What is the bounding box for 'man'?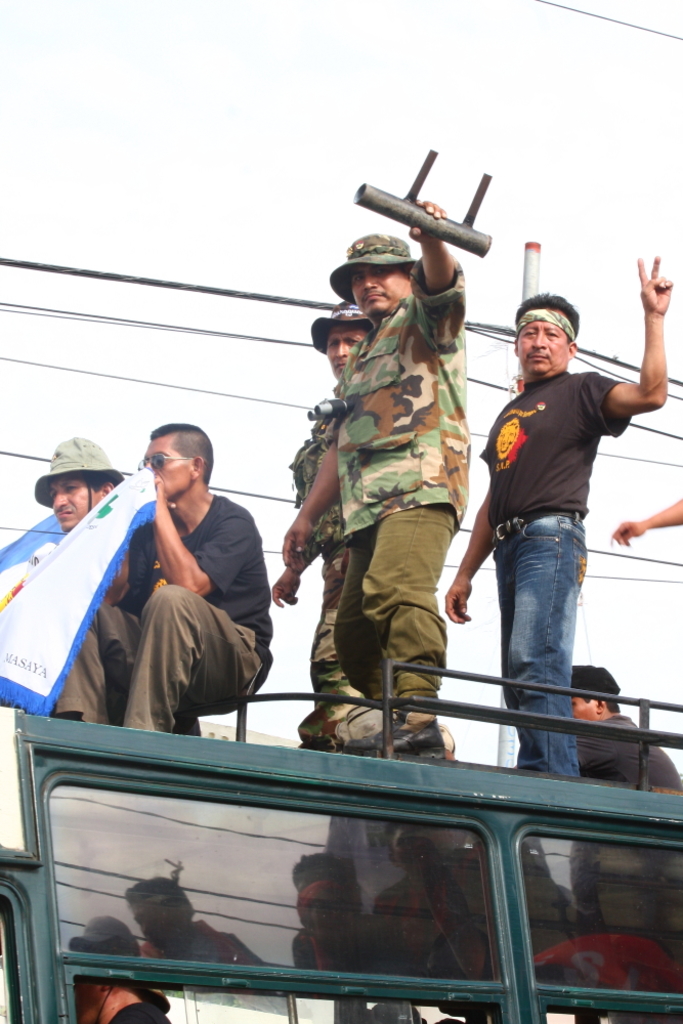
[left=270, top=300, right=375, bottom=752].
